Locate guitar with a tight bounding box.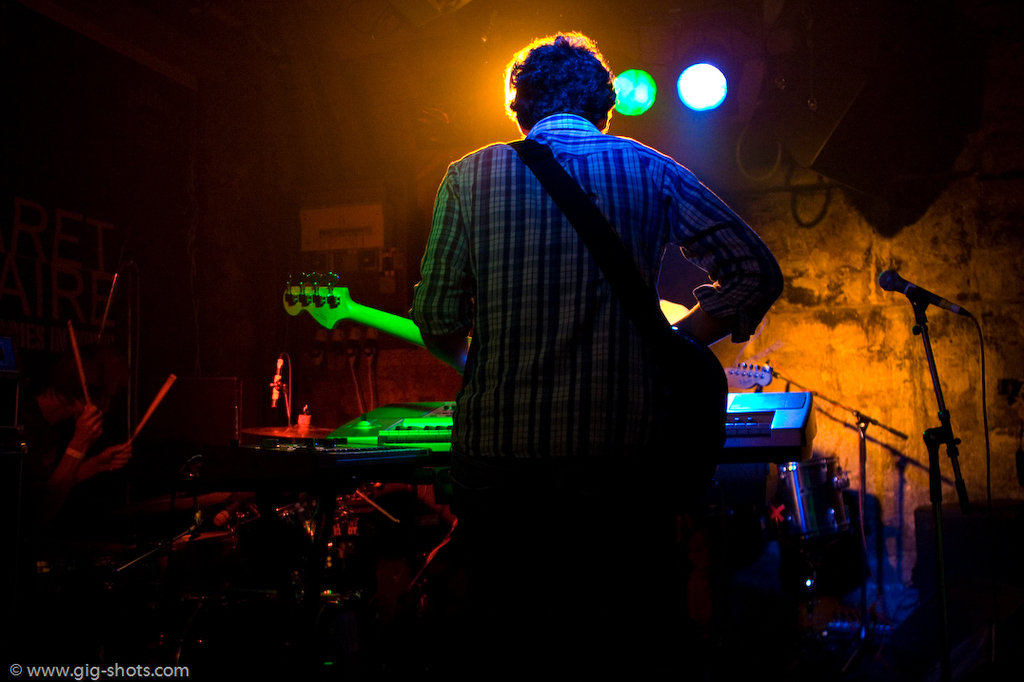
(278, 265, 686, 318).
